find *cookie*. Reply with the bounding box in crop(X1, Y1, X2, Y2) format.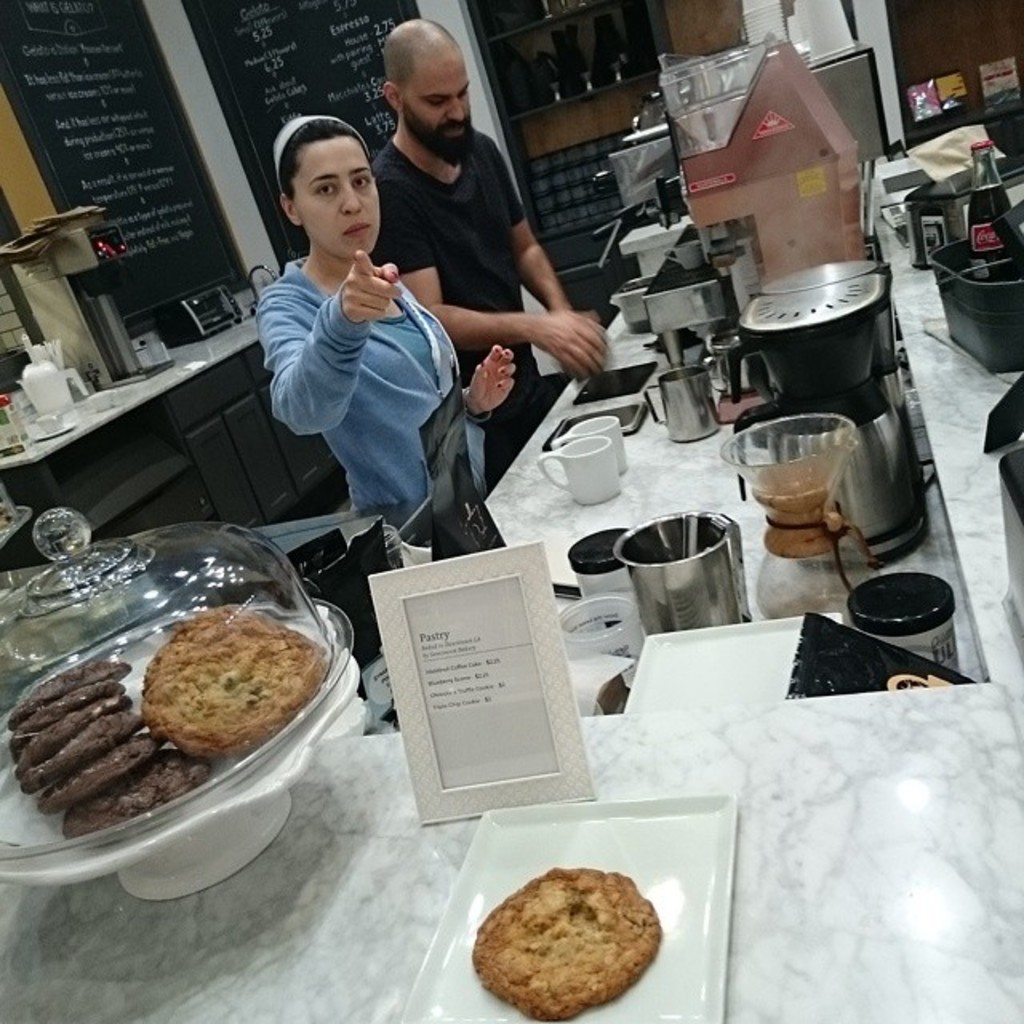
crop(2, 666, 128, 734).
